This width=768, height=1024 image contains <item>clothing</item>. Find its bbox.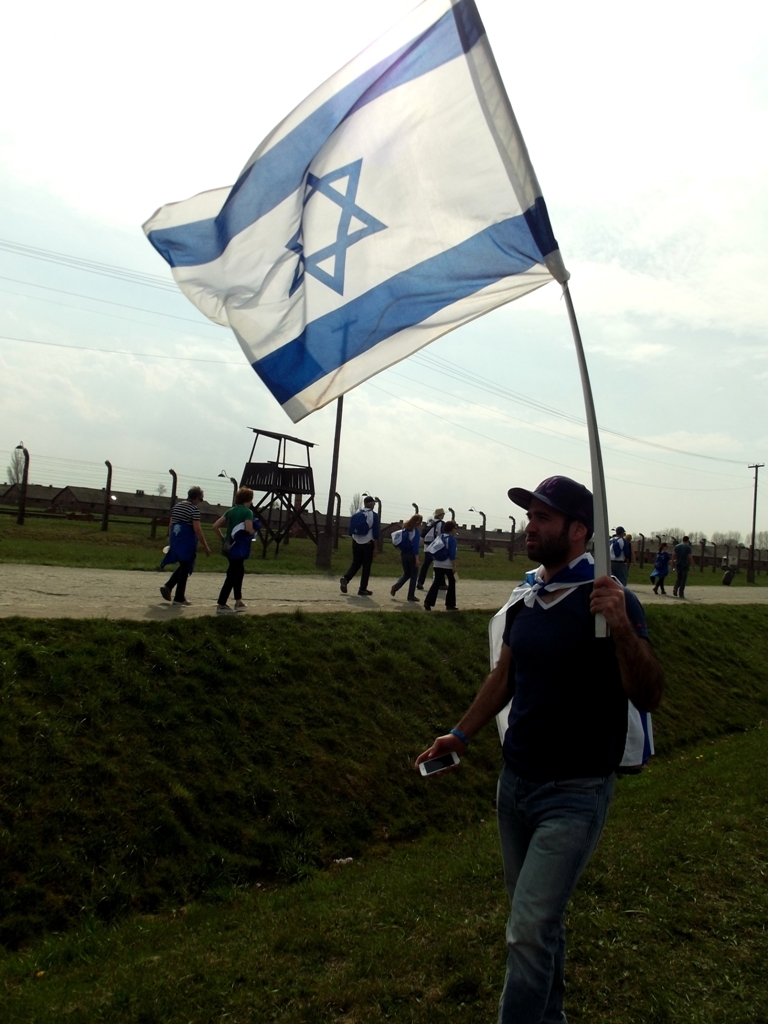
locate(221, 504, 251, 600).
